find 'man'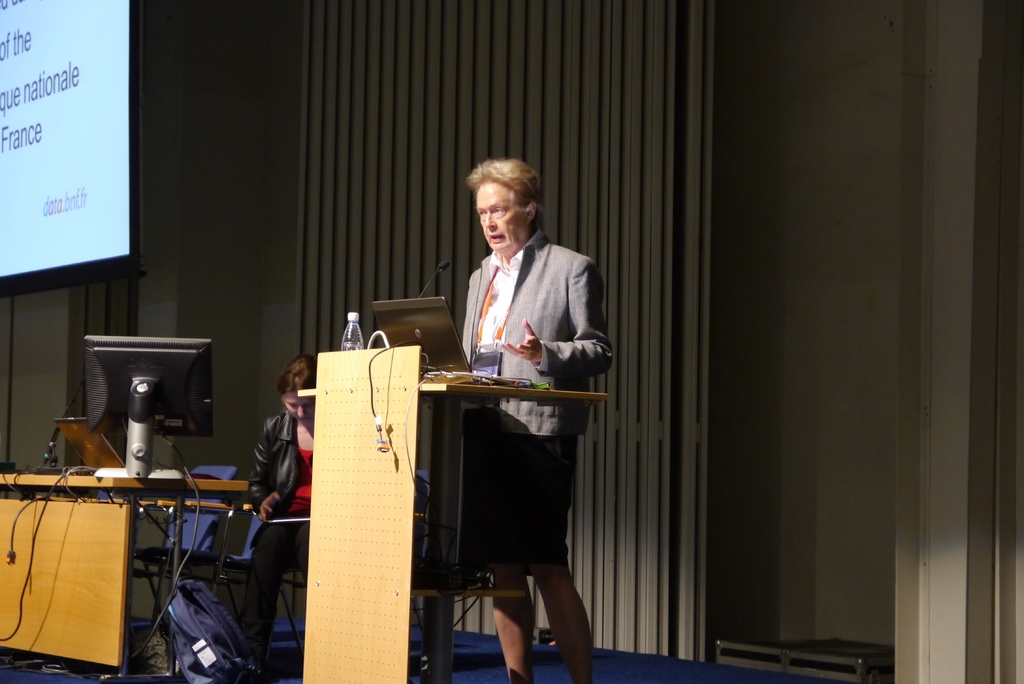
left=449, top=158, right=606, bottom=683
